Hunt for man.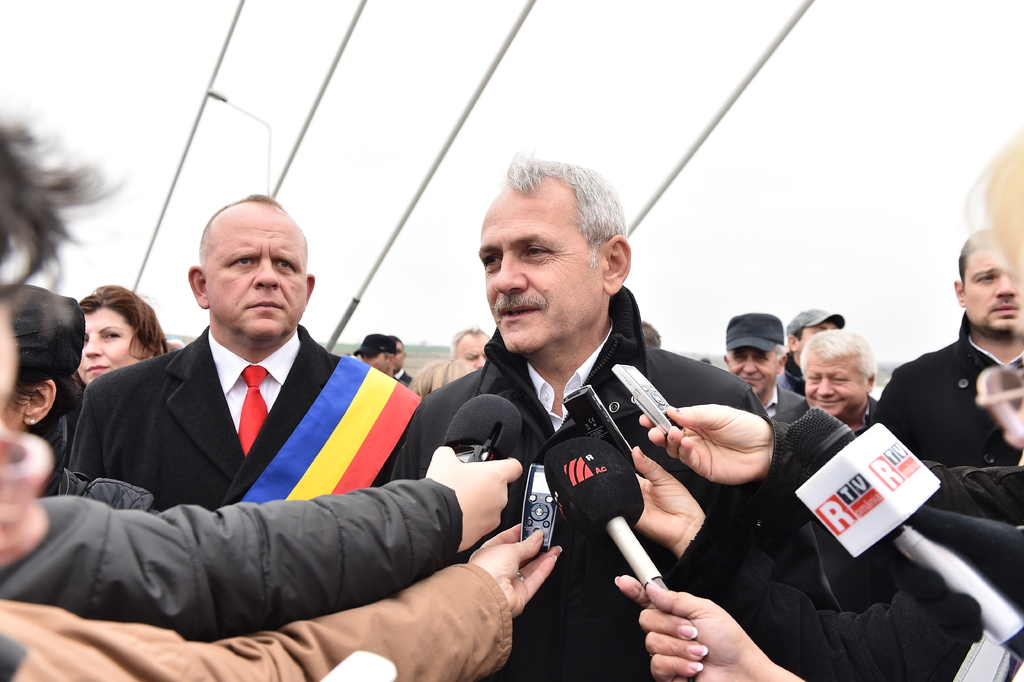
Hunted down at <region>781, 308, 842, 360</region>.
